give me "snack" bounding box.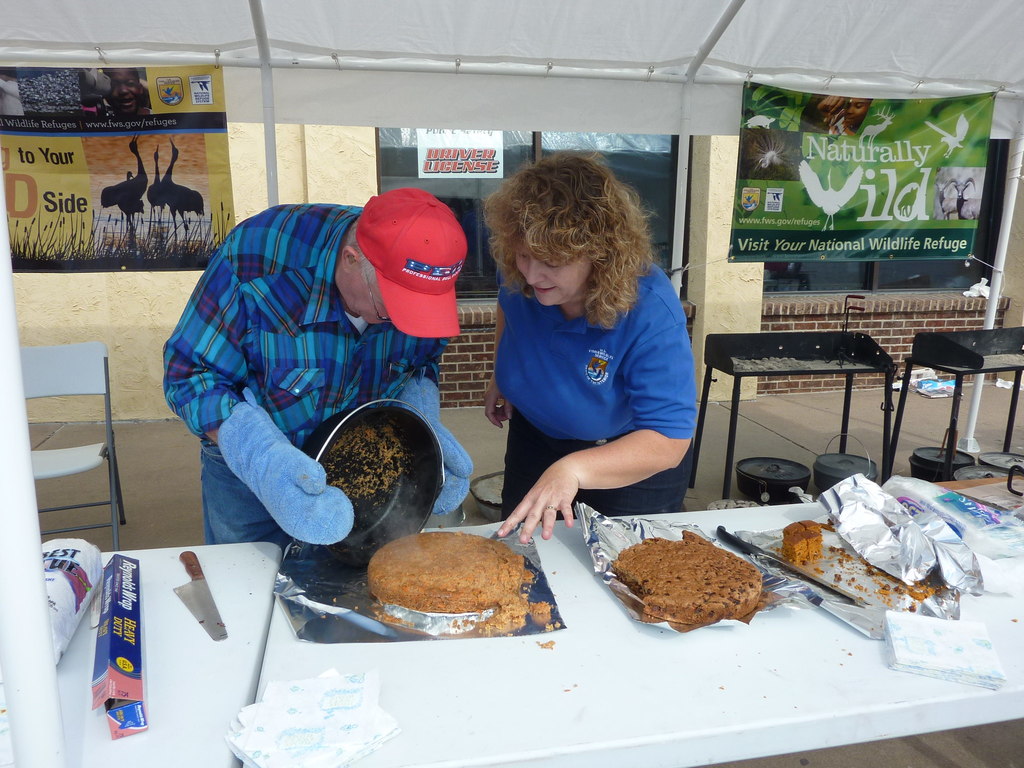
left=778, top=514, right=825, bottom=563.
